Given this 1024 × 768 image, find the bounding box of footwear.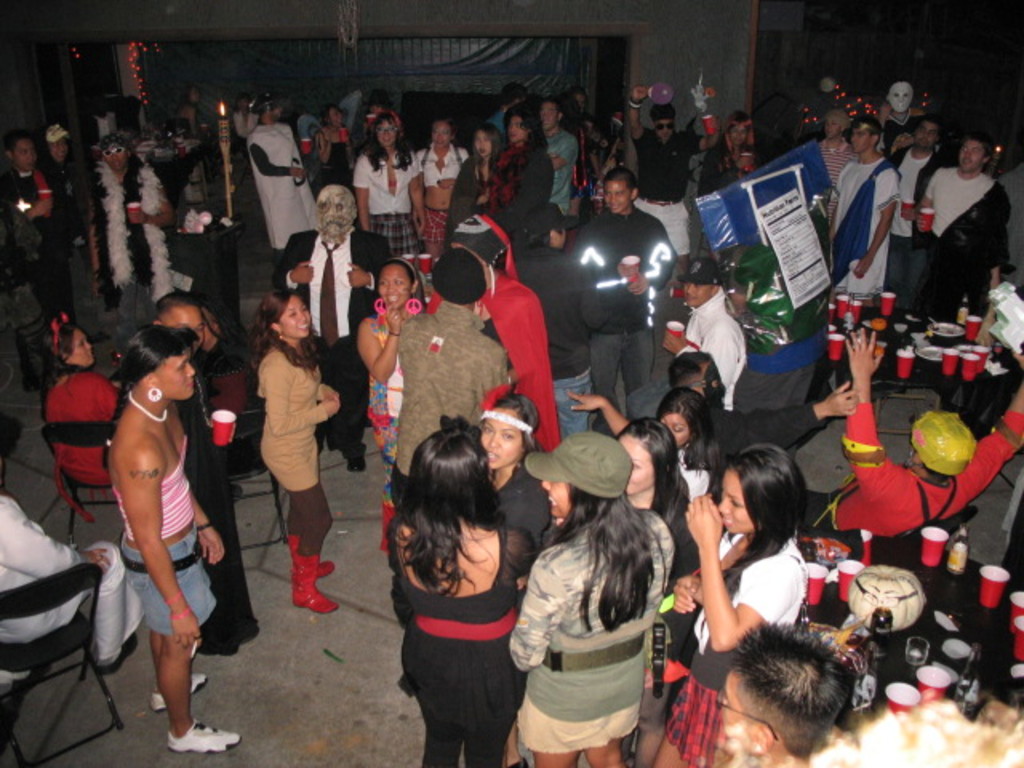
region(346, 453, 368, 474).
